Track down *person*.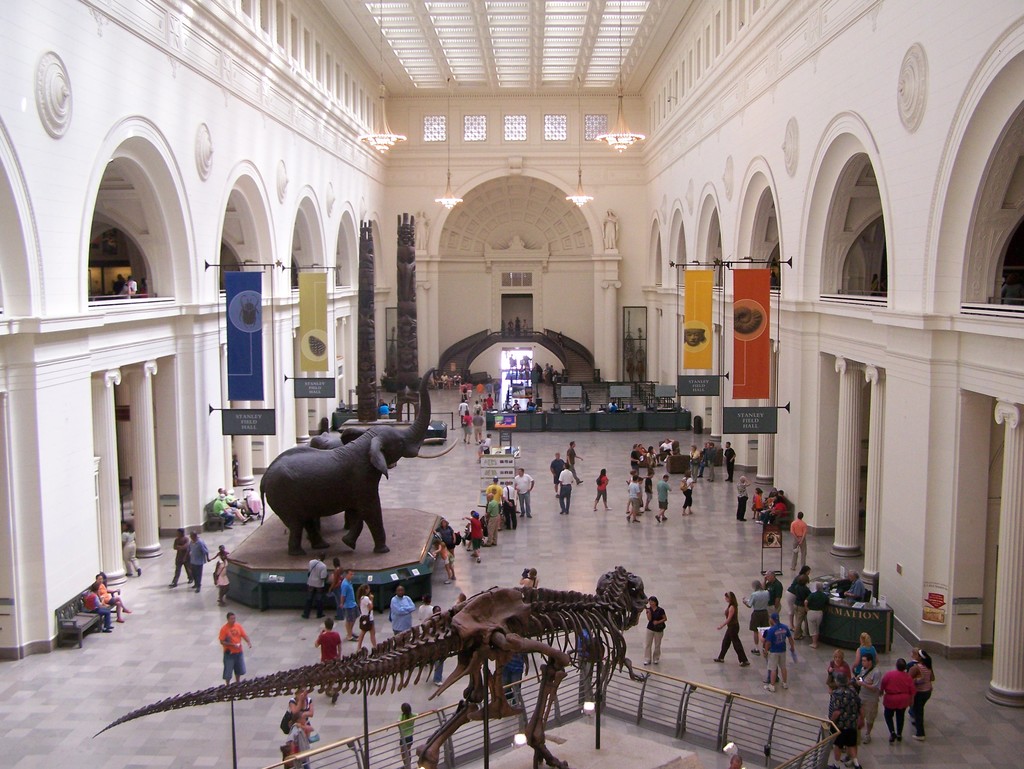
Tracked to (564, 438, 586, 483).
